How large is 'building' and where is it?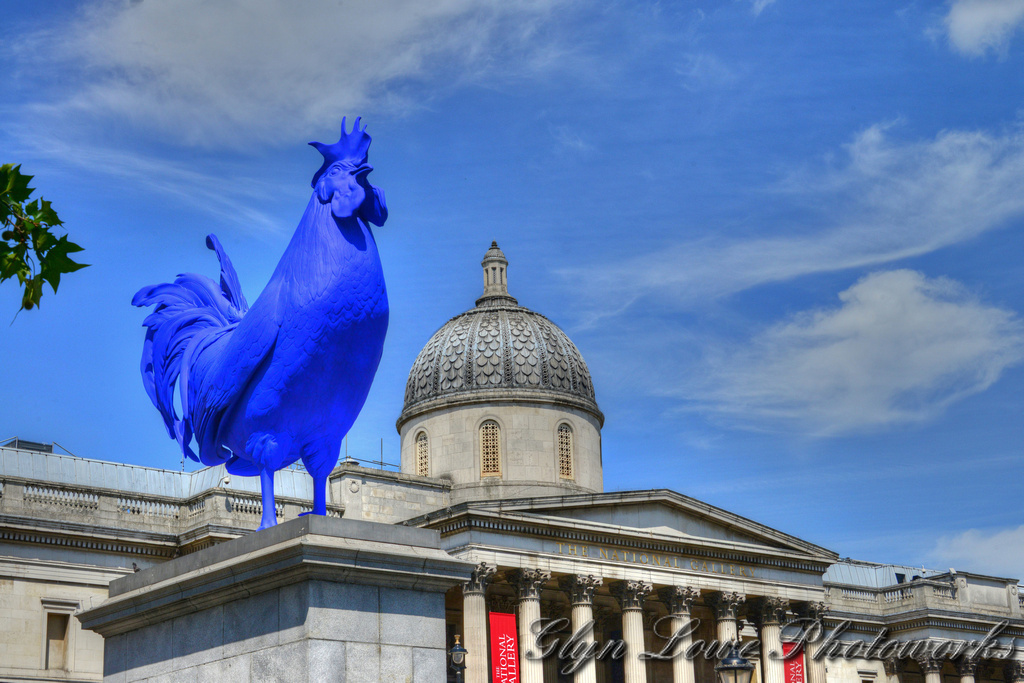
Bounding box: {"left": 0, "top": 240, "right": 941, "bottom": 682}.
